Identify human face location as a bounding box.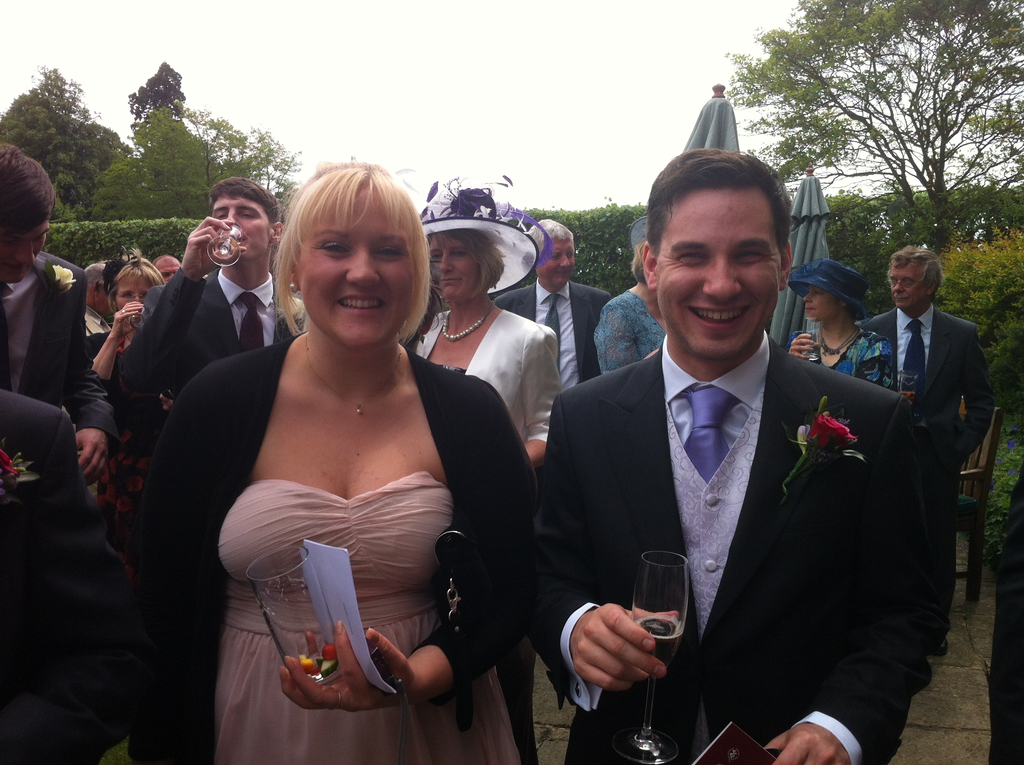
(x1=153, y1=255, x2=180, y2=281).
